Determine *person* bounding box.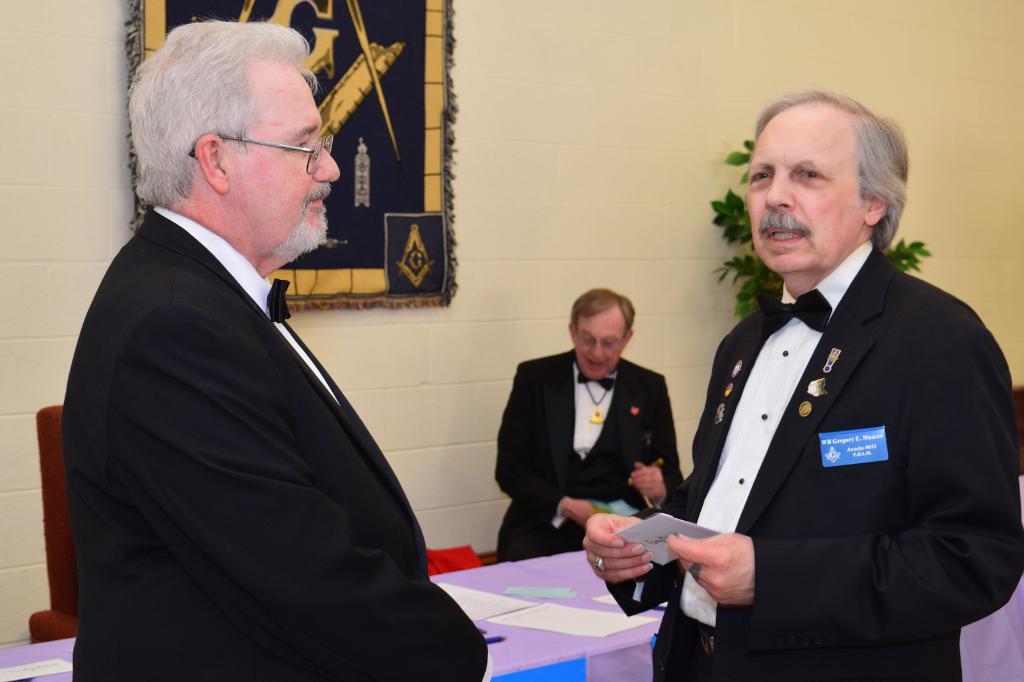
Determined: l=573, t=90, r=1023, b=681.
